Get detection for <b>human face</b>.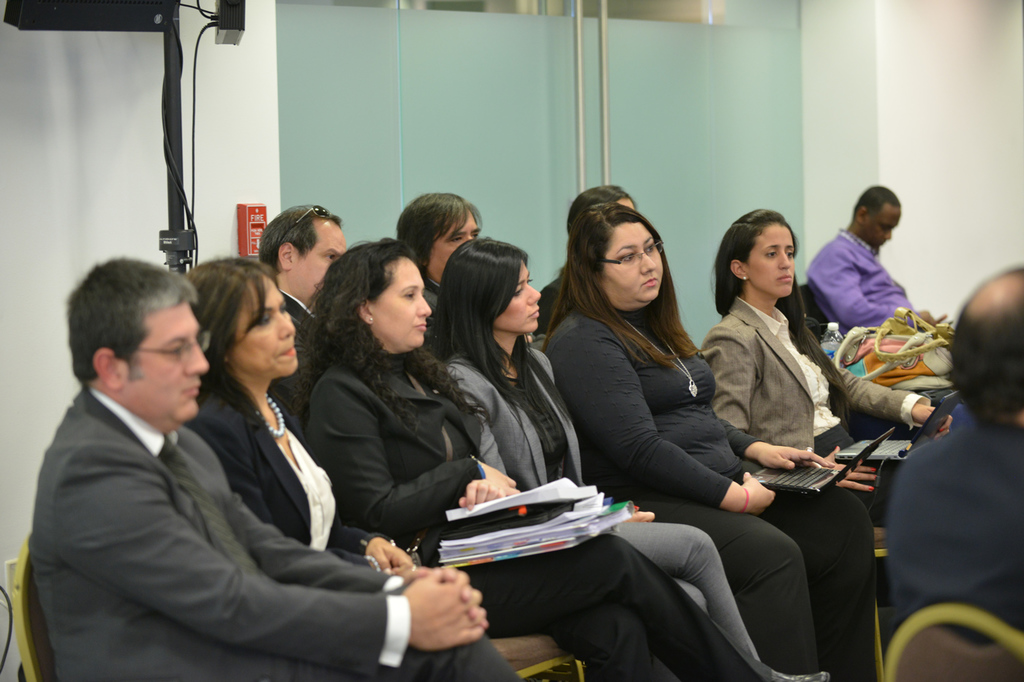
Detection: {"left": 228, "top": 279, "right": 297, "bottom": 374}.
